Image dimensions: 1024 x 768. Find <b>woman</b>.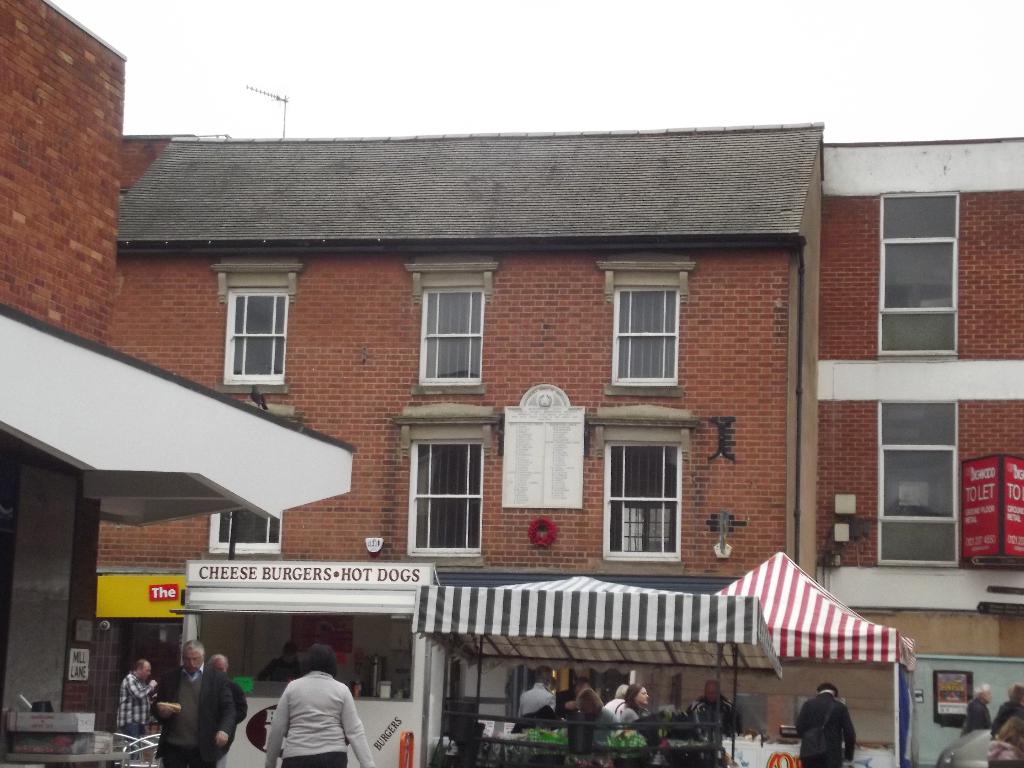
618/684/652/738.
